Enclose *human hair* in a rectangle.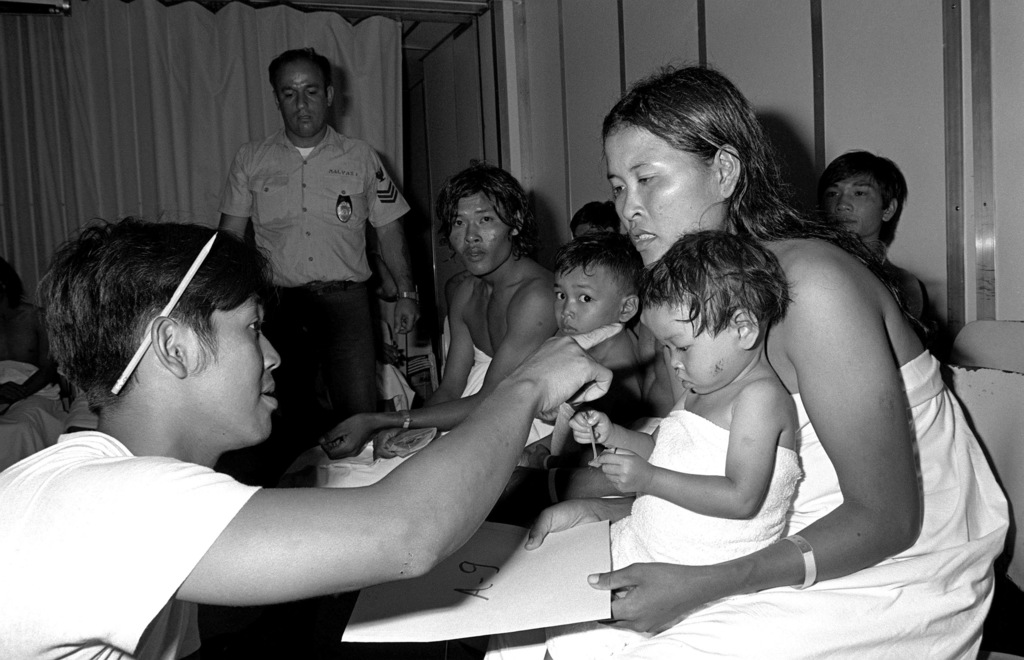
bbox(49, 209, 271, 419).
